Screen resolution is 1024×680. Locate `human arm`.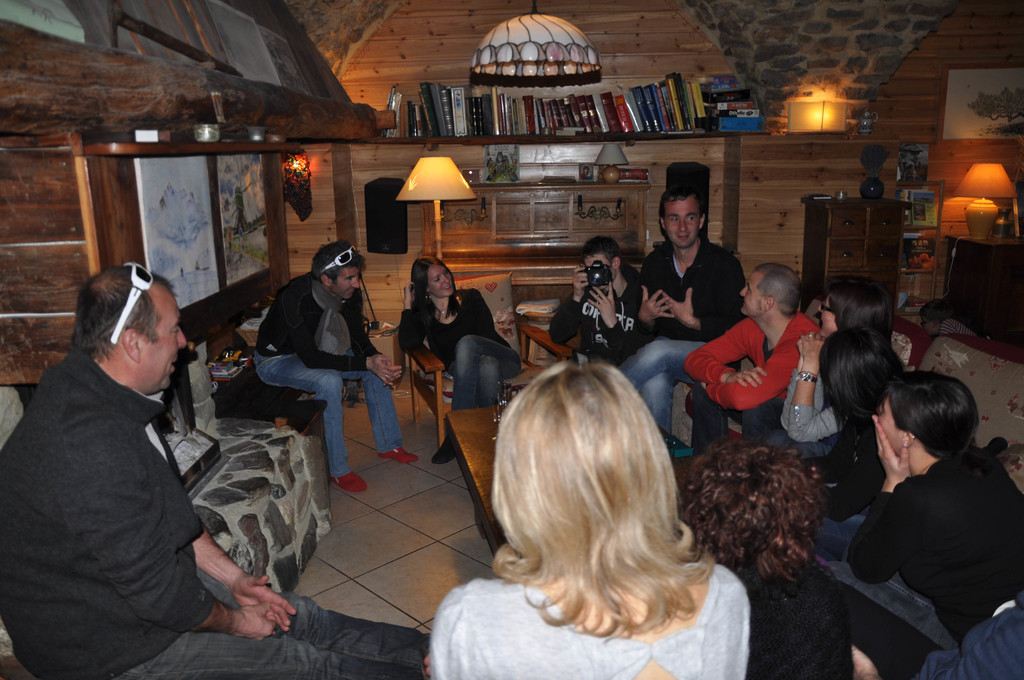
locate(76, 451, 281, 639).
